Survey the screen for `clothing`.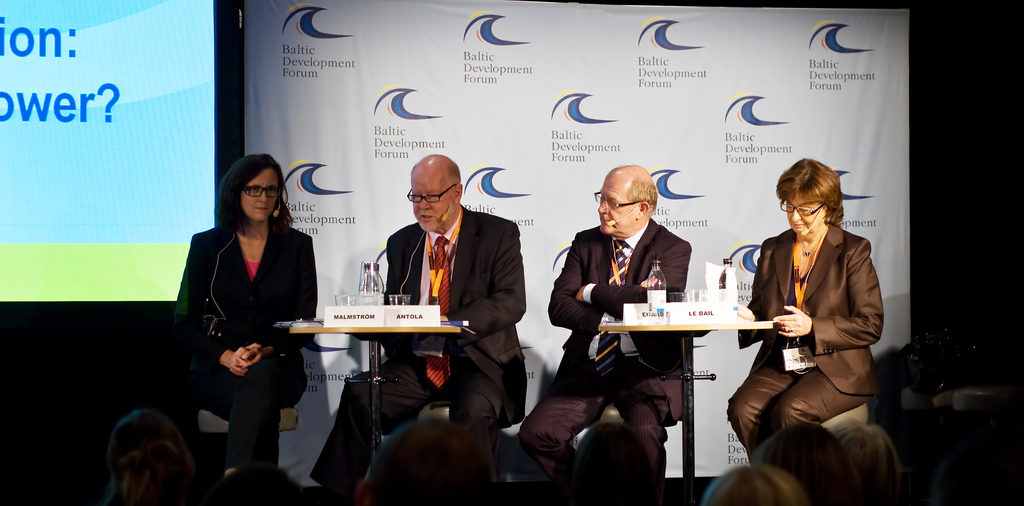
Survey found: <region>723, 225, 878, 458</region>.
